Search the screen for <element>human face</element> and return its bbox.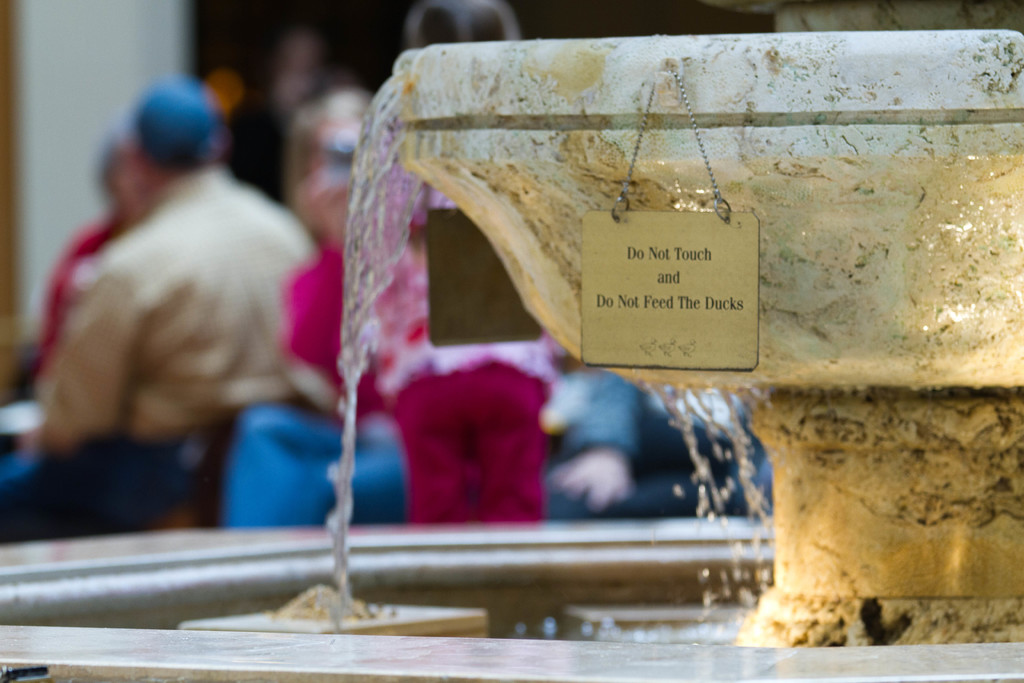
Found: {"x1": 310, "y1": 96, "x2": 373, "y2": 236}.
